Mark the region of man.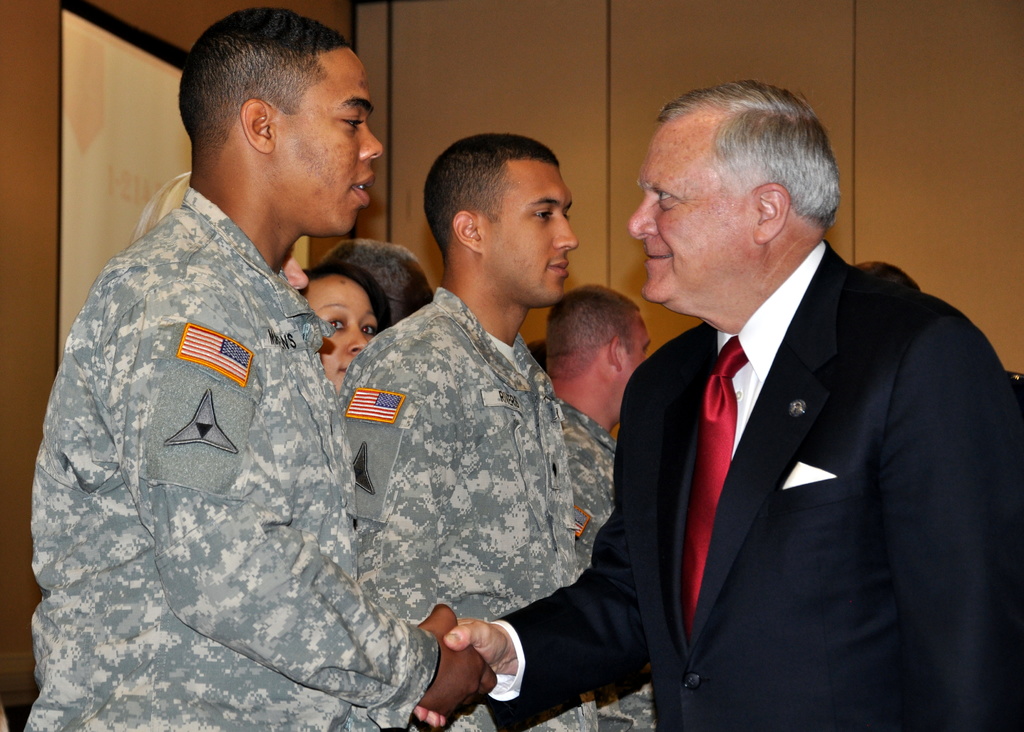
Region: l=545, t=288, r=657, b=731.
